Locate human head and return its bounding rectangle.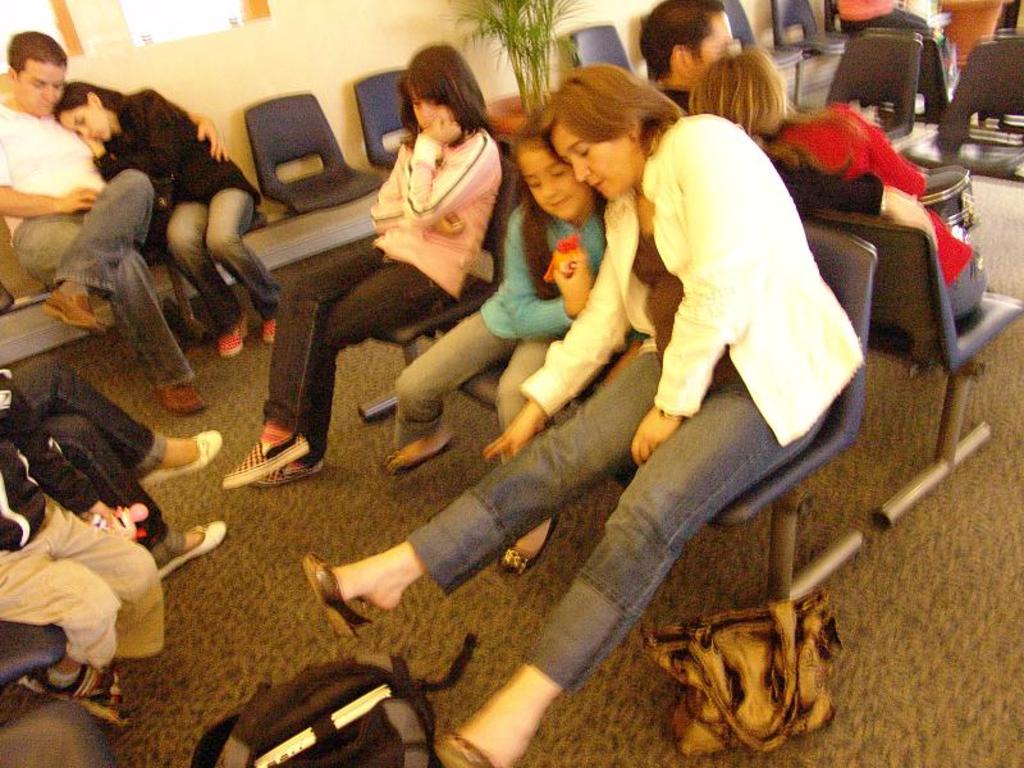
(left=0, top=20, right=61, bottom=104).
